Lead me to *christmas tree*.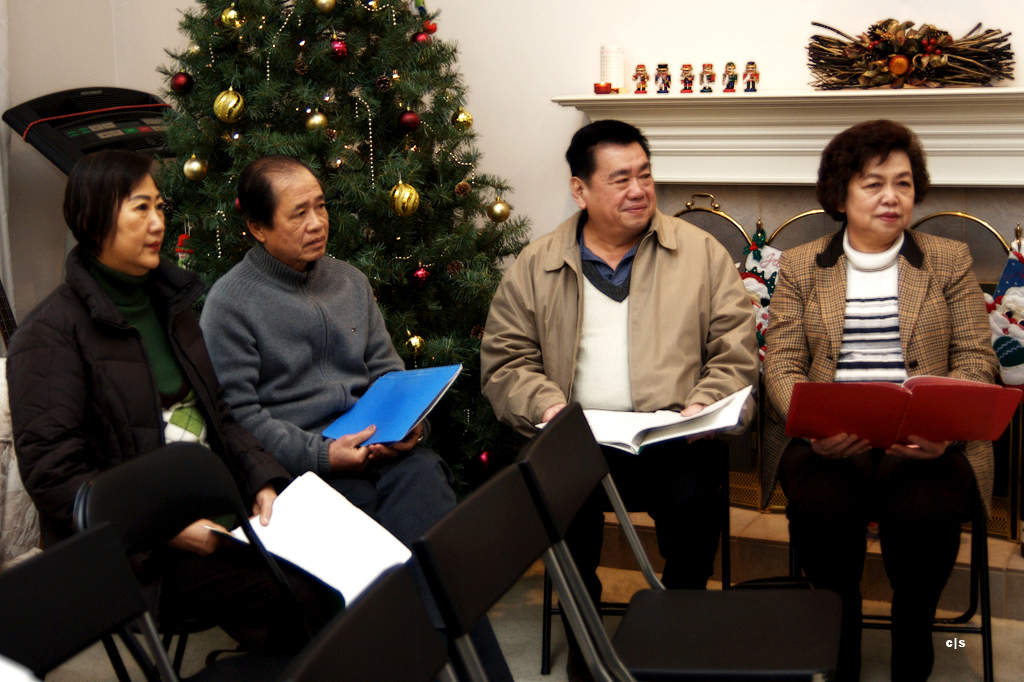
Lead to l=152, t=0, r=539, b=487.
